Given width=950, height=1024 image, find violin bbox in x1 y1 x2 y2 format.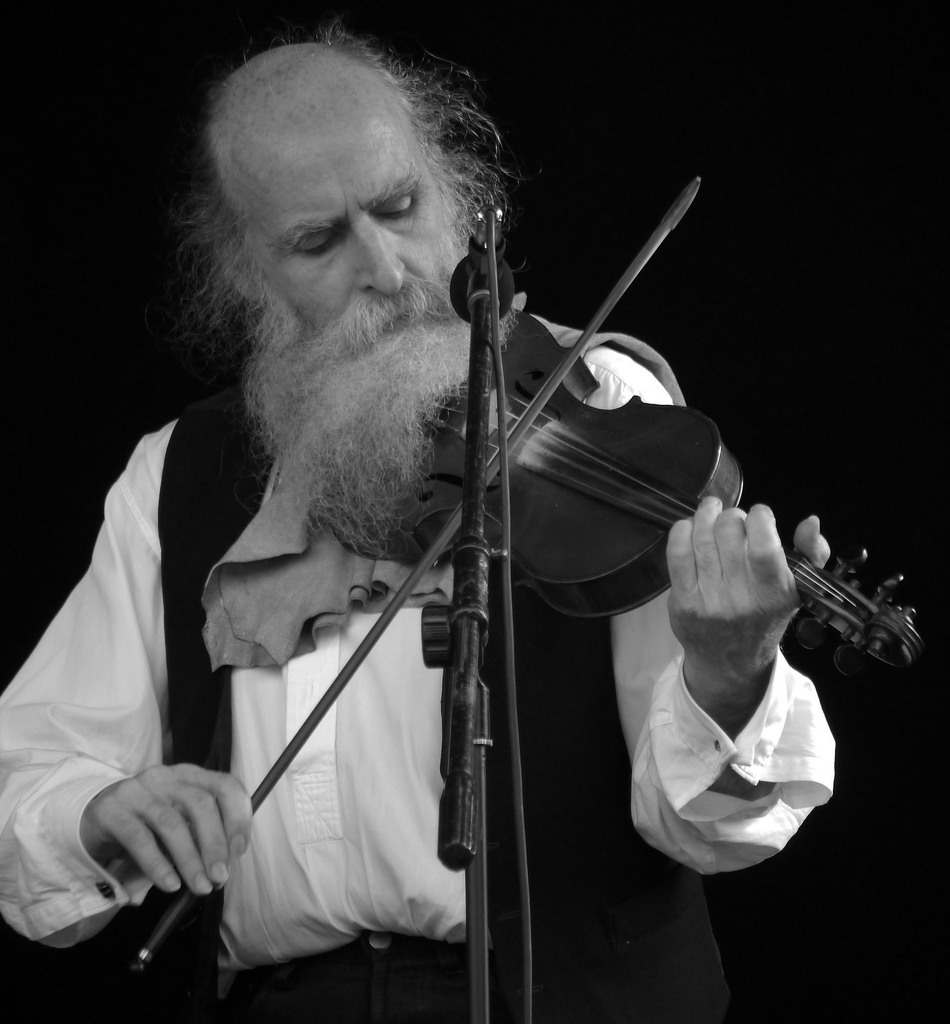
125 157 933 984.
